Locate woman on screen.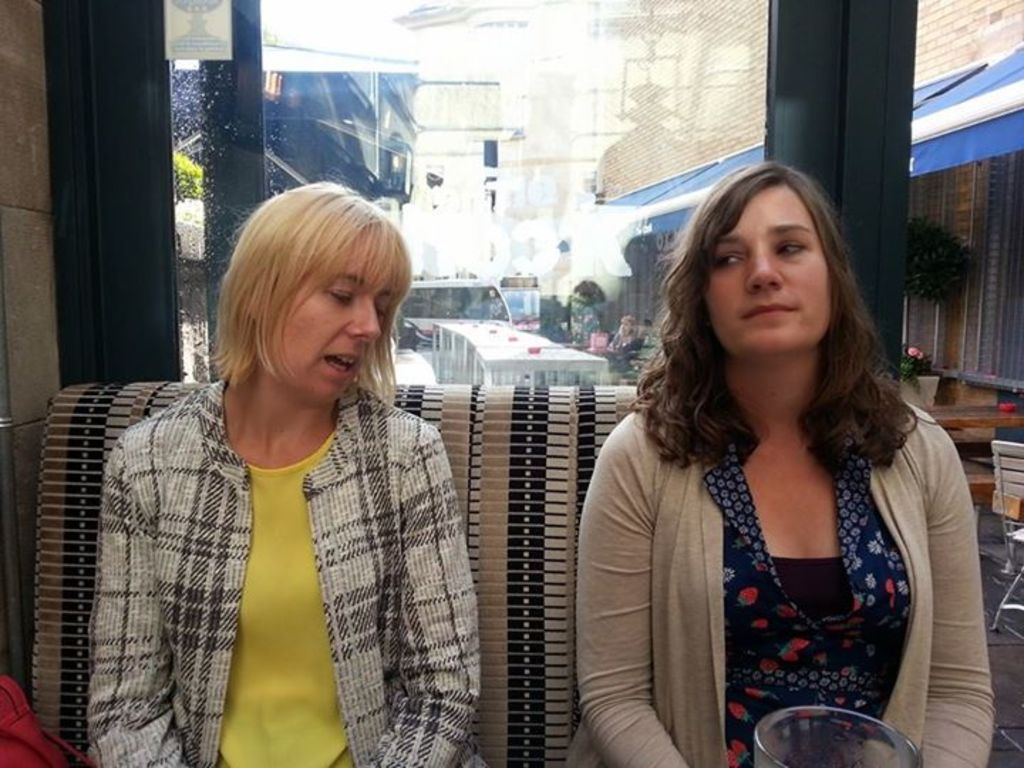
On screen at <box>92,179,498,767</box>.
